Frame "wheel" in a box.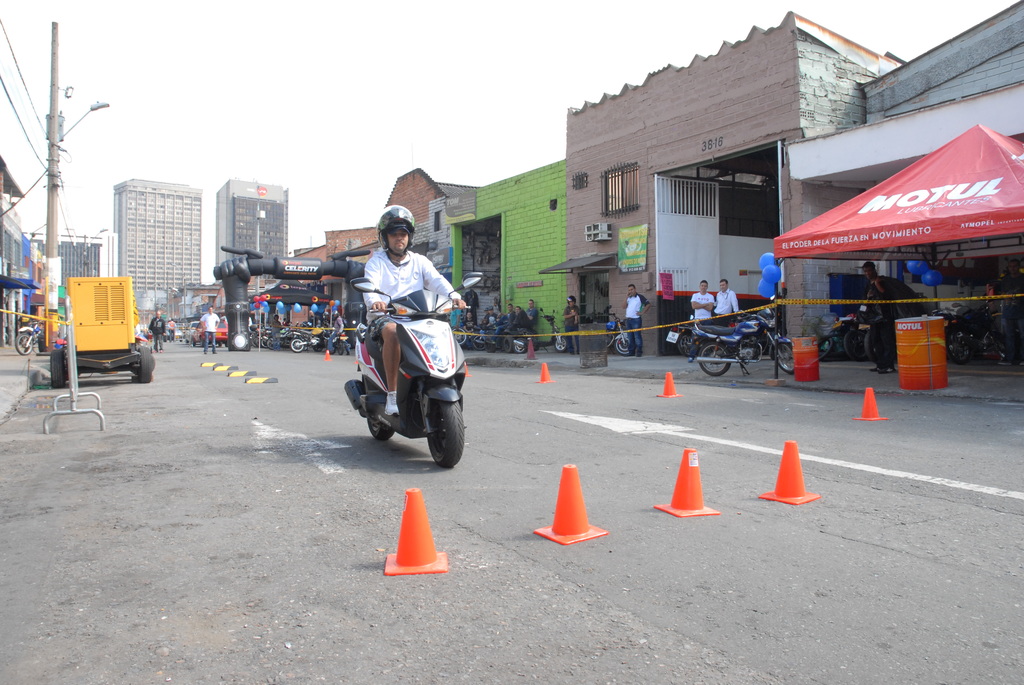
<box>290,338,303,352</box>.
